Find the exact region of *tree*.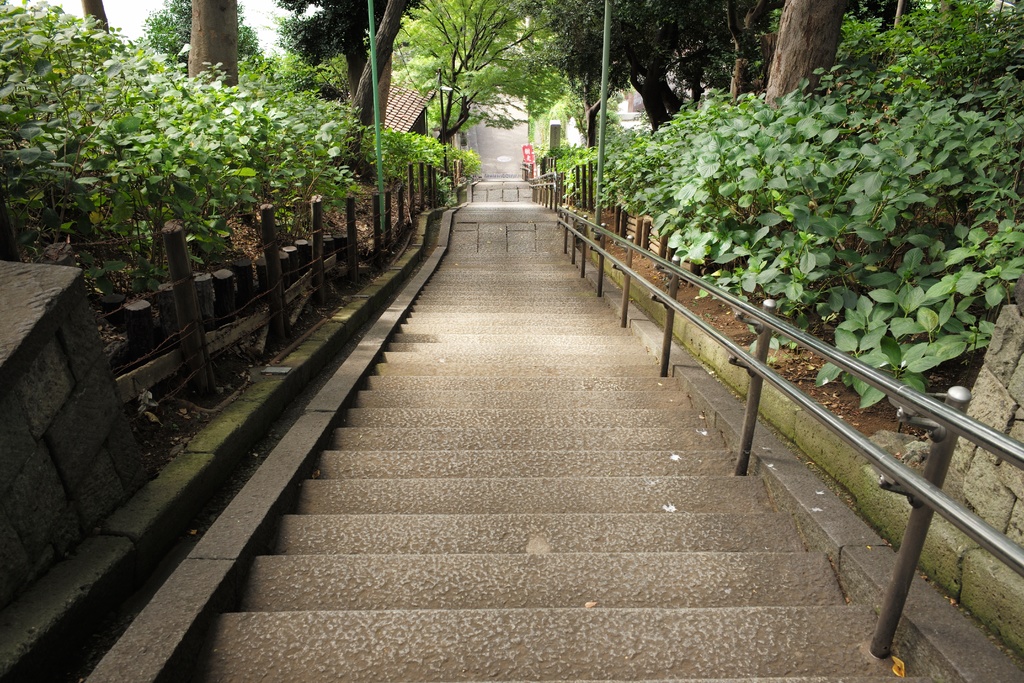
Exact region: crop(365, 22, 598, 156).
